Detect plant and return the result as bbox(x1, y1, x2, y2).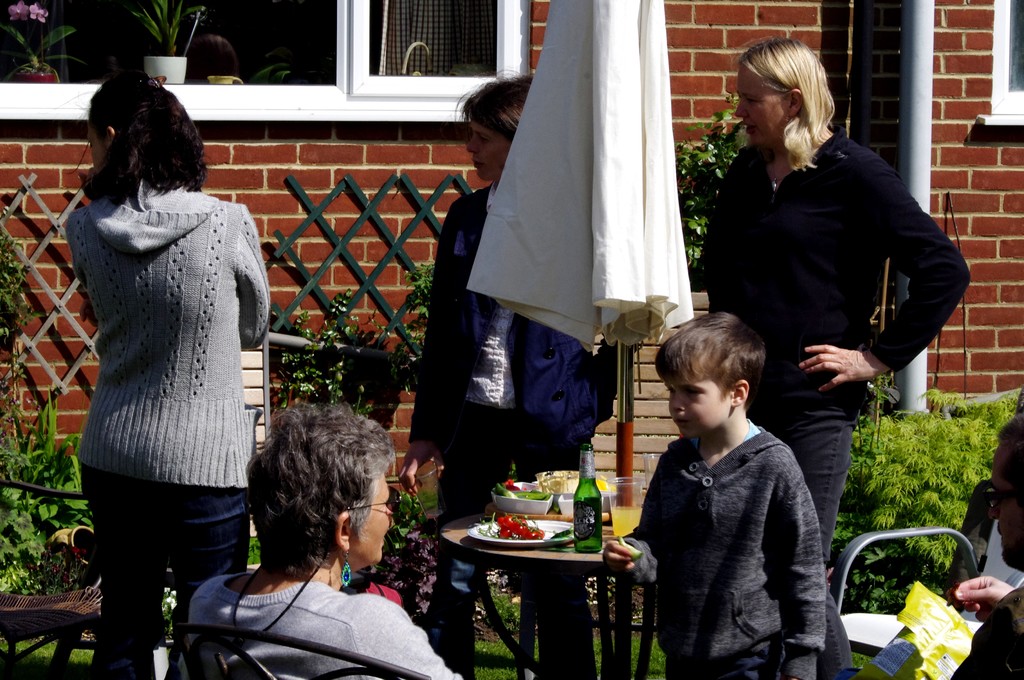
bbox(660, 89, 750, 292).
